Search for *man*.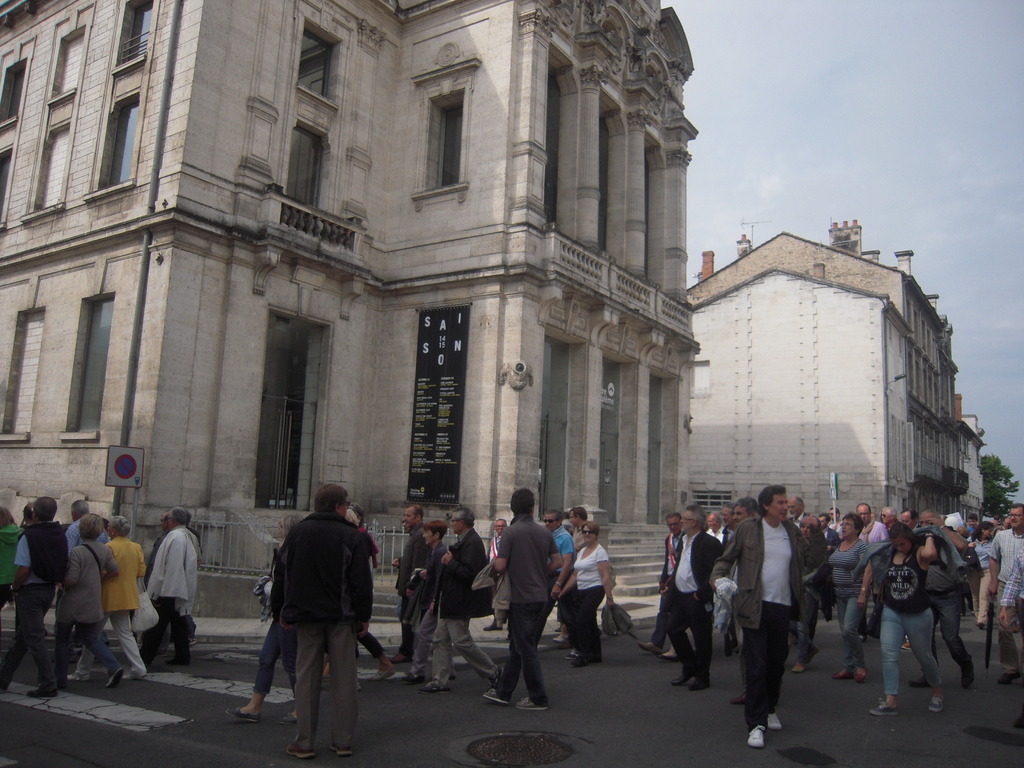
Found at crop(419, 503, 497, 700).
